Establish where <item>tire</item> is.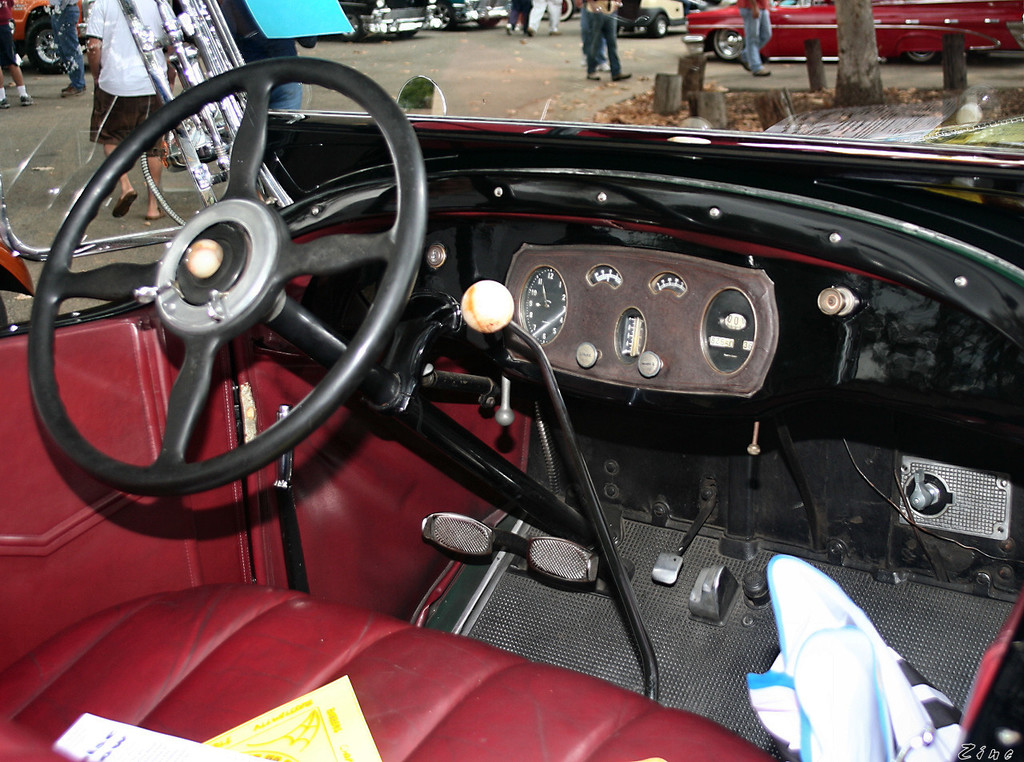
Established at 560, 0, 573, 21.
